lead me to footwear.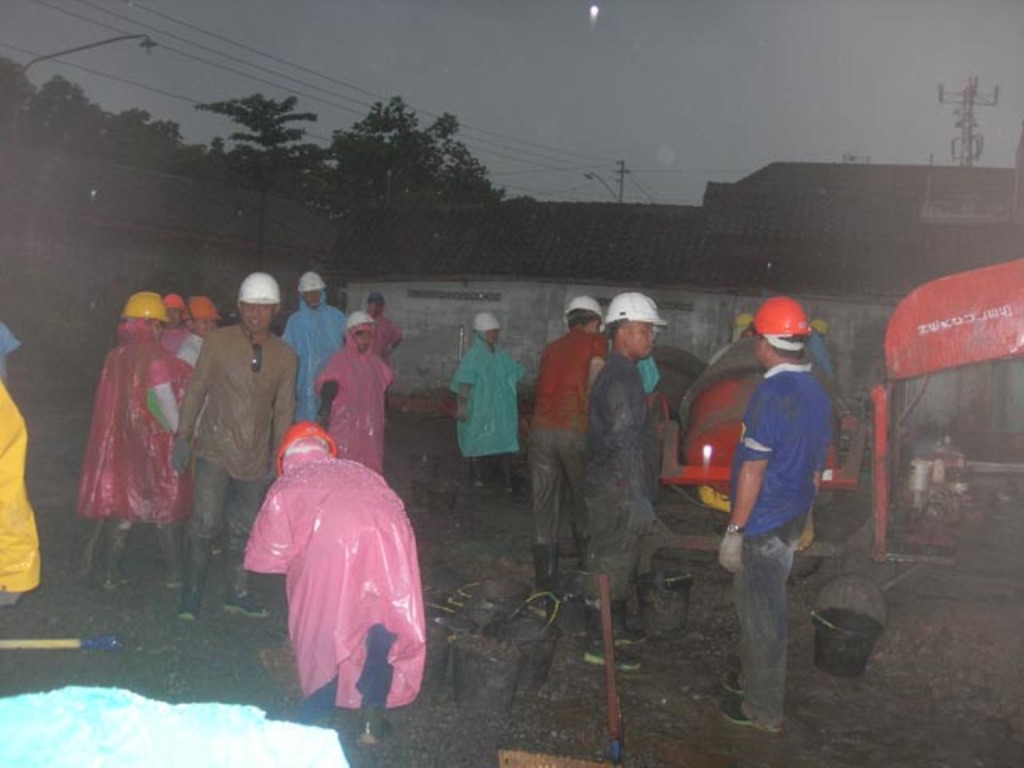
Lead to detection(355, 710, 384, 747).
